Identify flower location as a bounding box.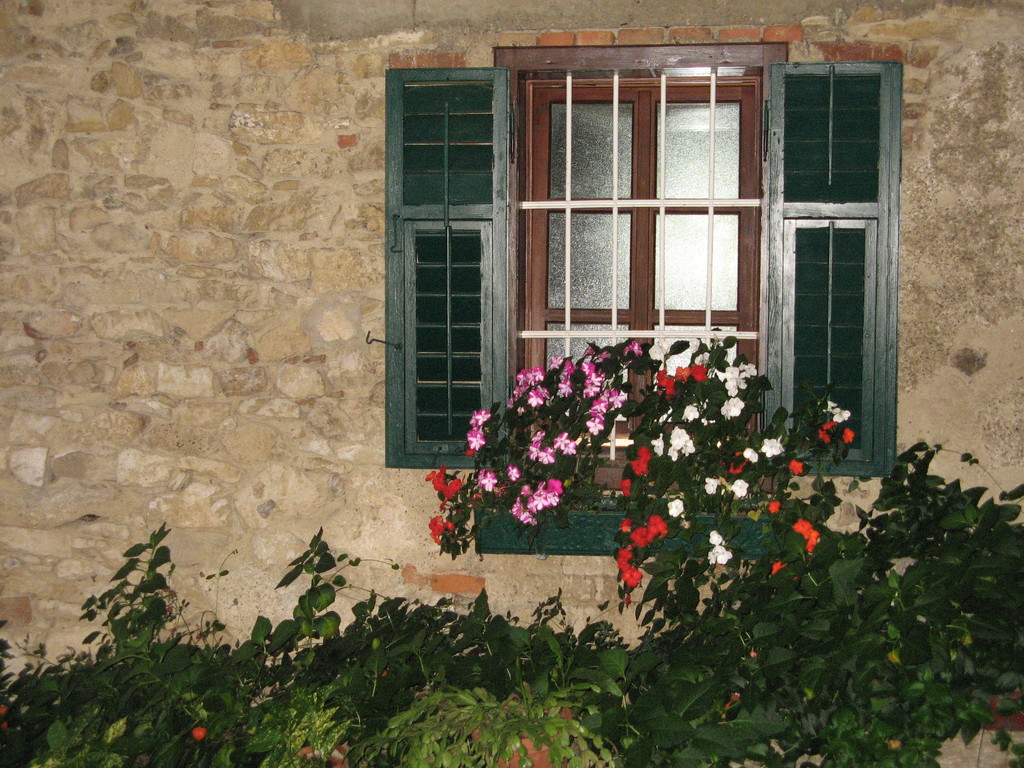
{"x1": 821, "y1": 401, "x2": 836, "y2": 410}.
